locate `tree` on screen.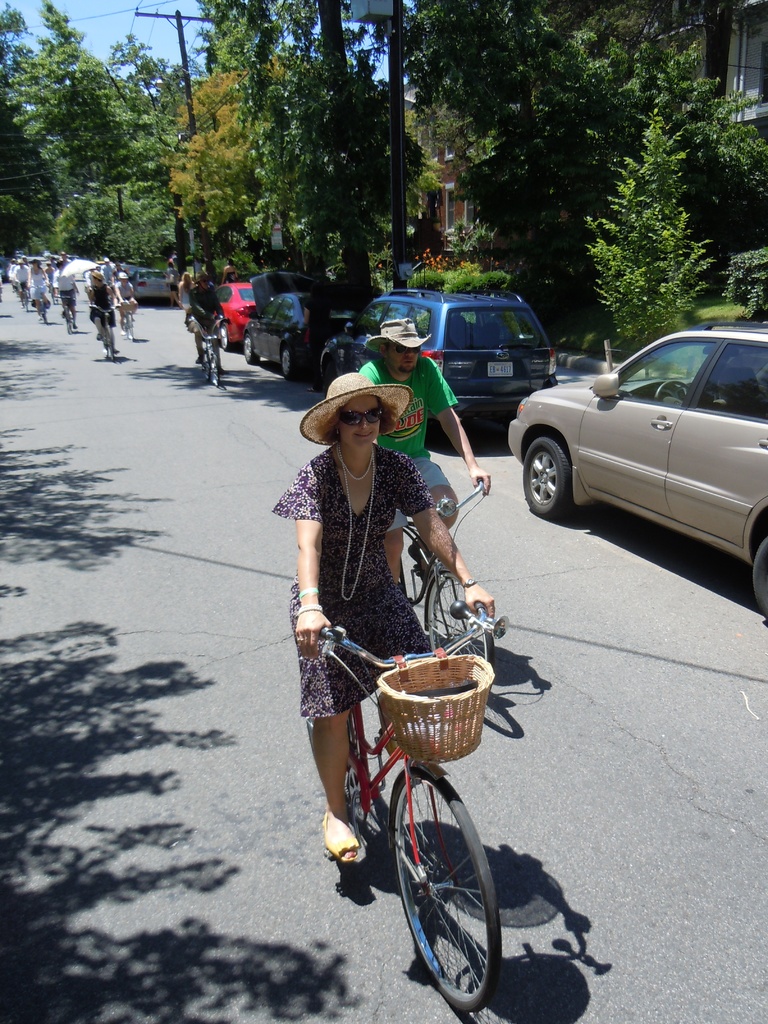
On screen at [0,0,72,239].
